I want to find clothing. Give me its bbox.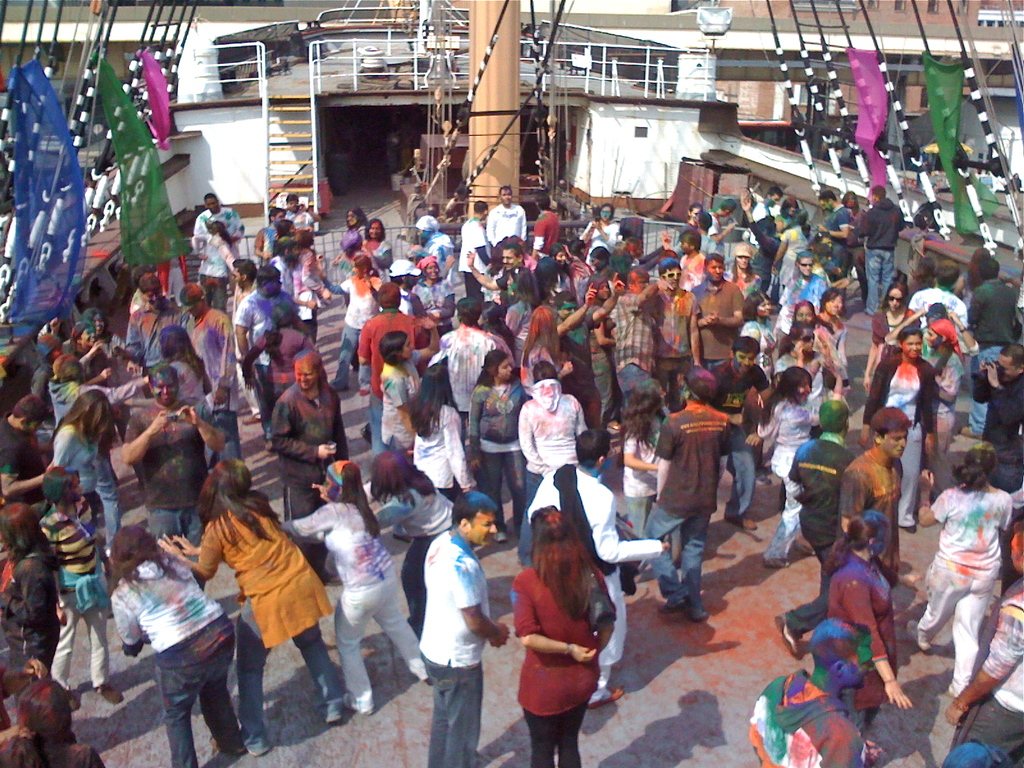
locate(468, 377, 533, 521).
